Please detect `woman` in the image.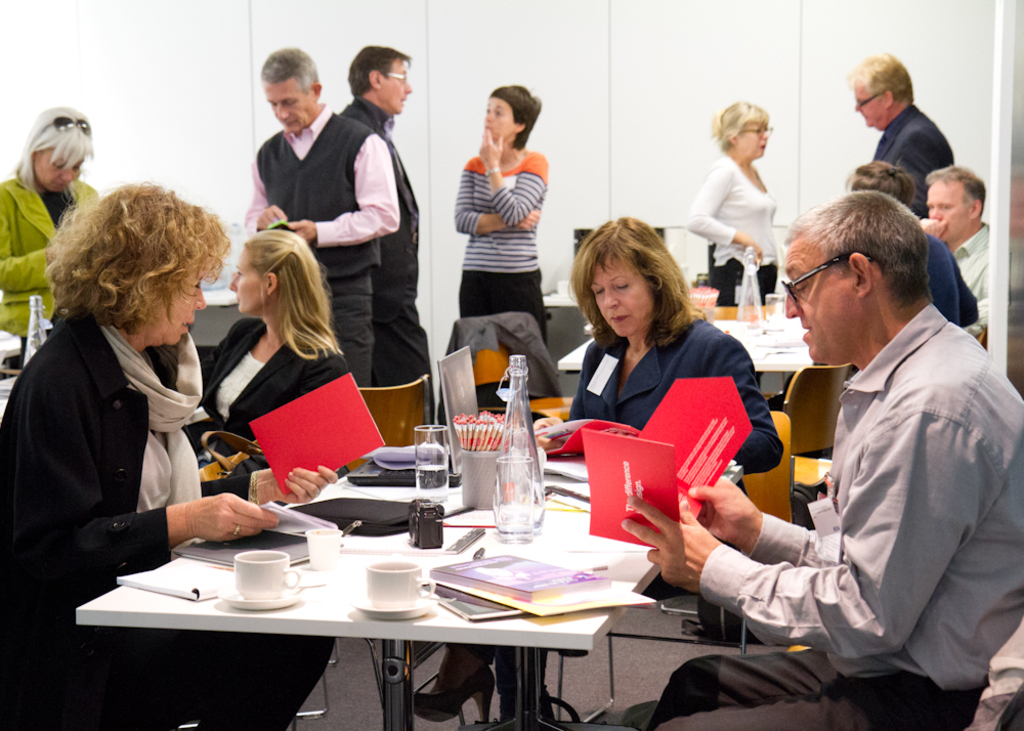
bbox(442, 76, 555, 354).
